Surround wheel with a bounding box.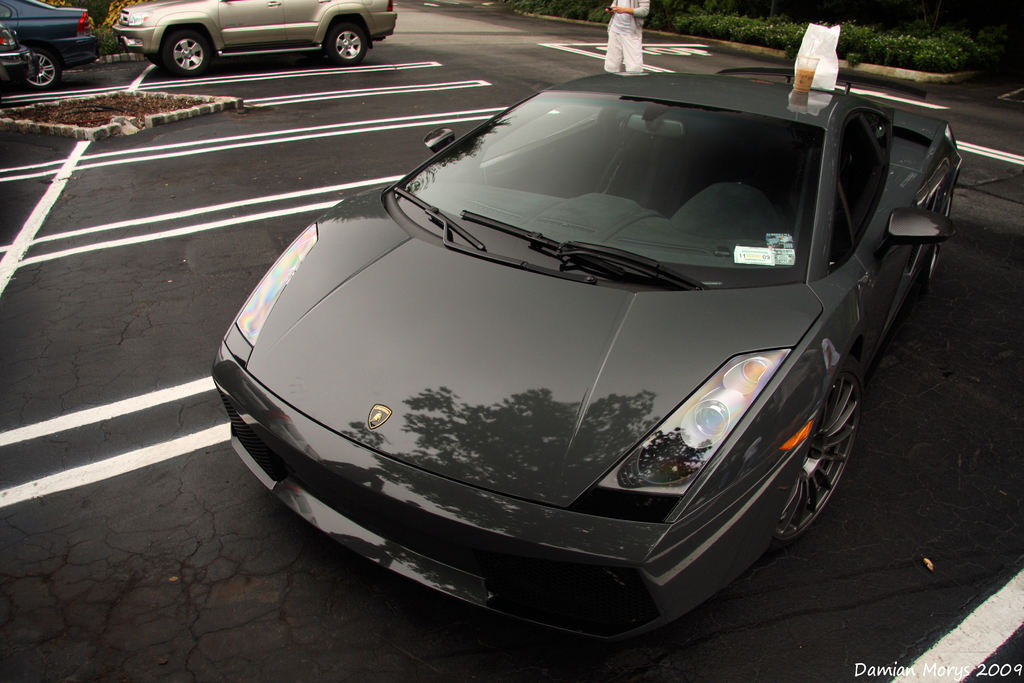
{"x1": 767, "y1": 356, "x2": 864, "y2": 553}.
